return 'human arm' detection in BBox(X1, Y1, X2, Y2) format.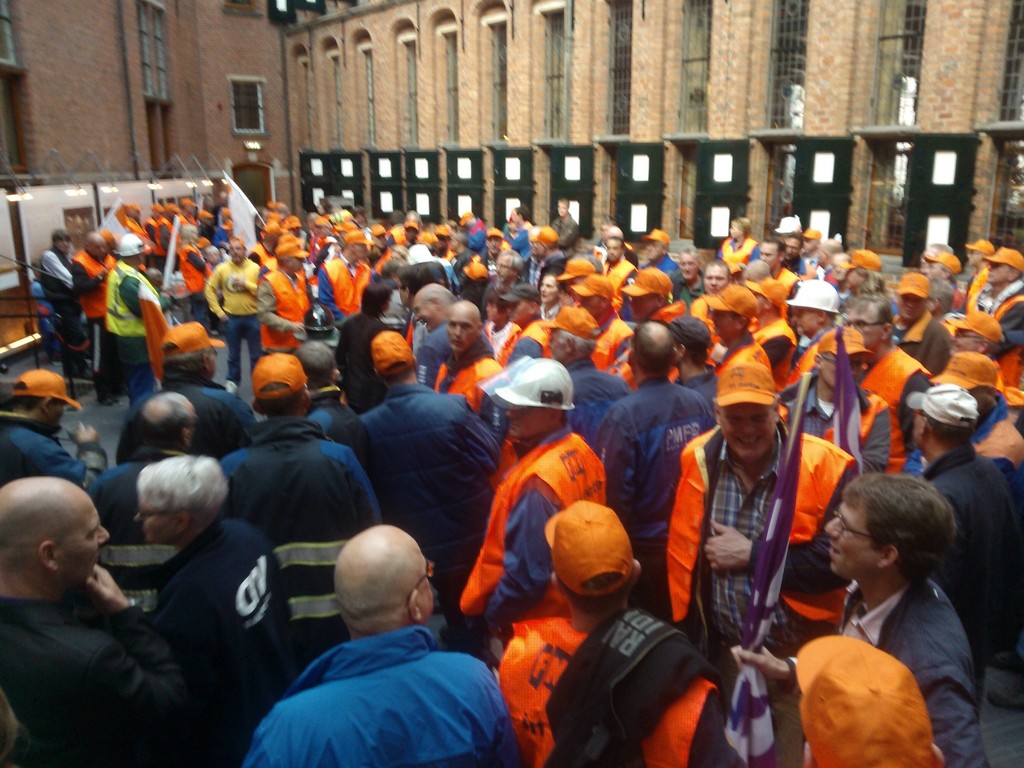
BBox(76, 263, 109, 300).
